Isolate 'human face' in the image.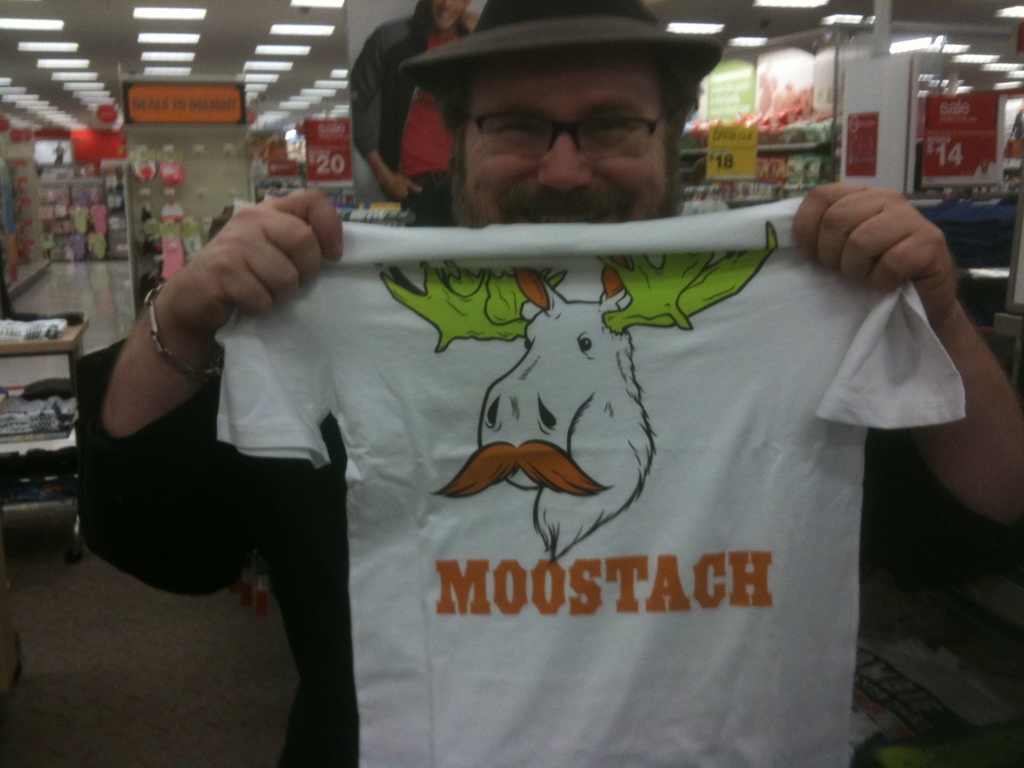
Isolated region: (left=454, top=51, right=683, bottom=223).
